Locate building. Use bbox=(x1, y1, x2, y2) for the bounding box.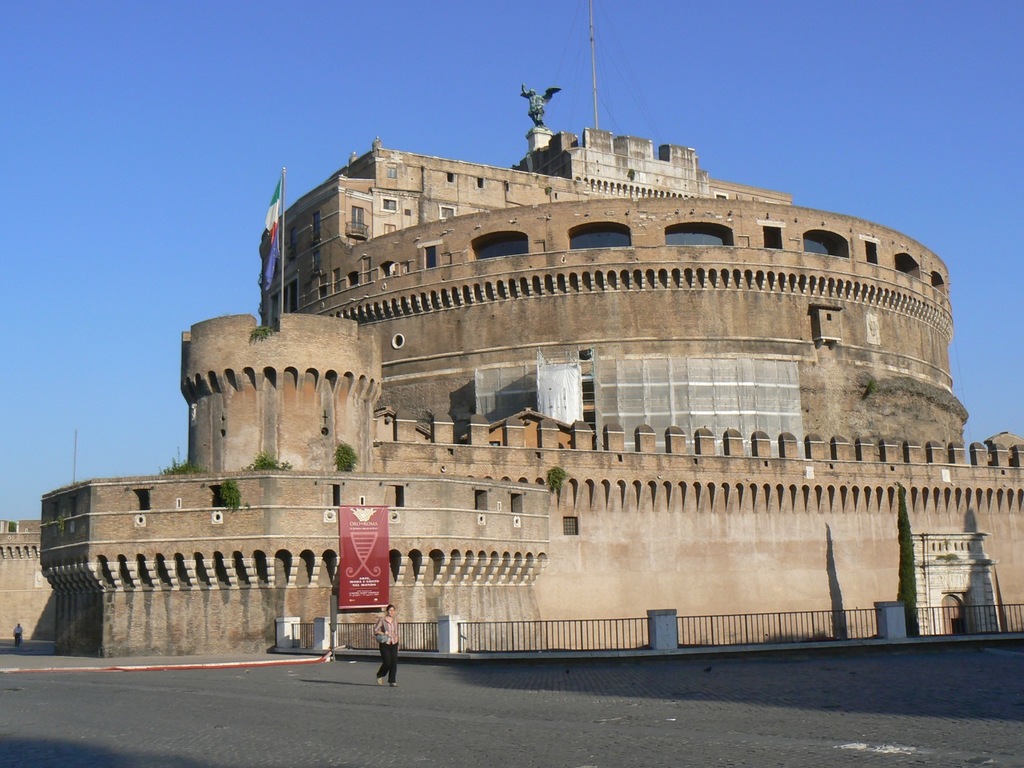
bbox=(35, 84, 1023, 658).
